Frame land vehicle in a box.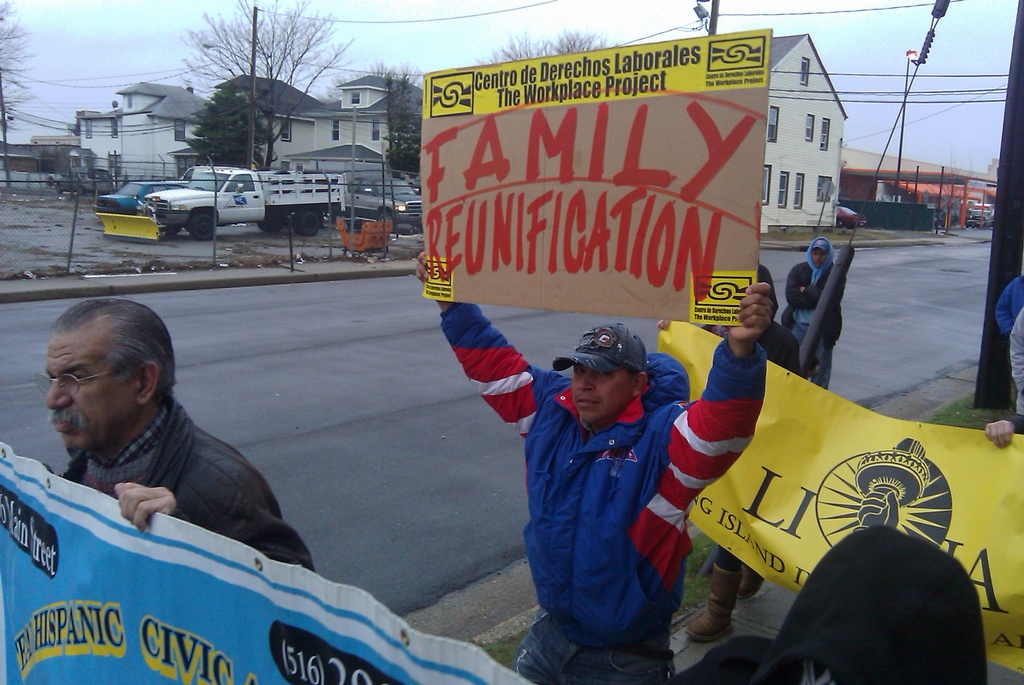
x1=838, y1=204, x2=868, y2=229.
